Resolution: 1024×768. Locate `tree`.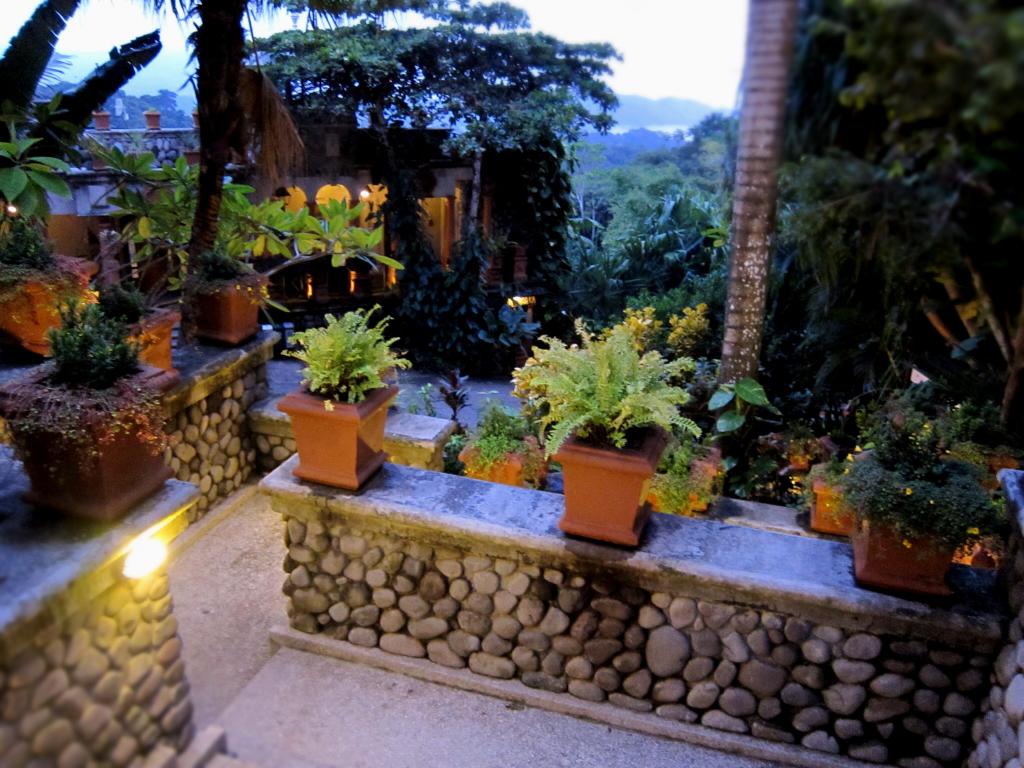
<bbox>147, 0, 356, 330</bbox>.
